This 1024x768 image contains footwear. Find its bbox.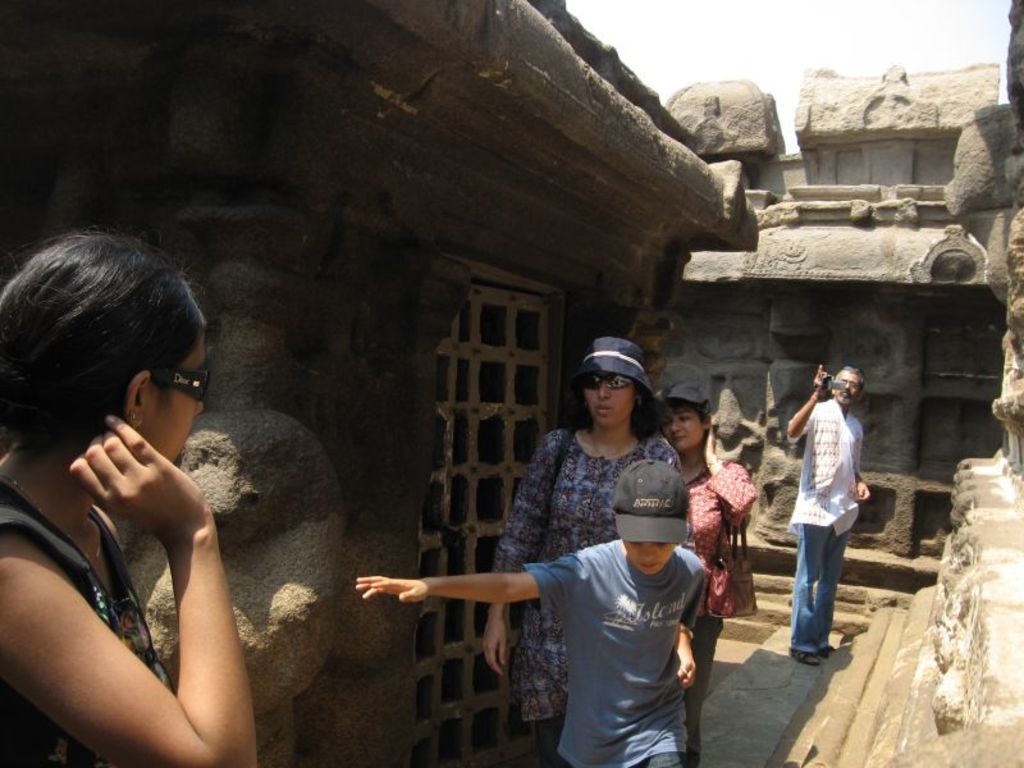
rect(792, 649, 819, 664).
